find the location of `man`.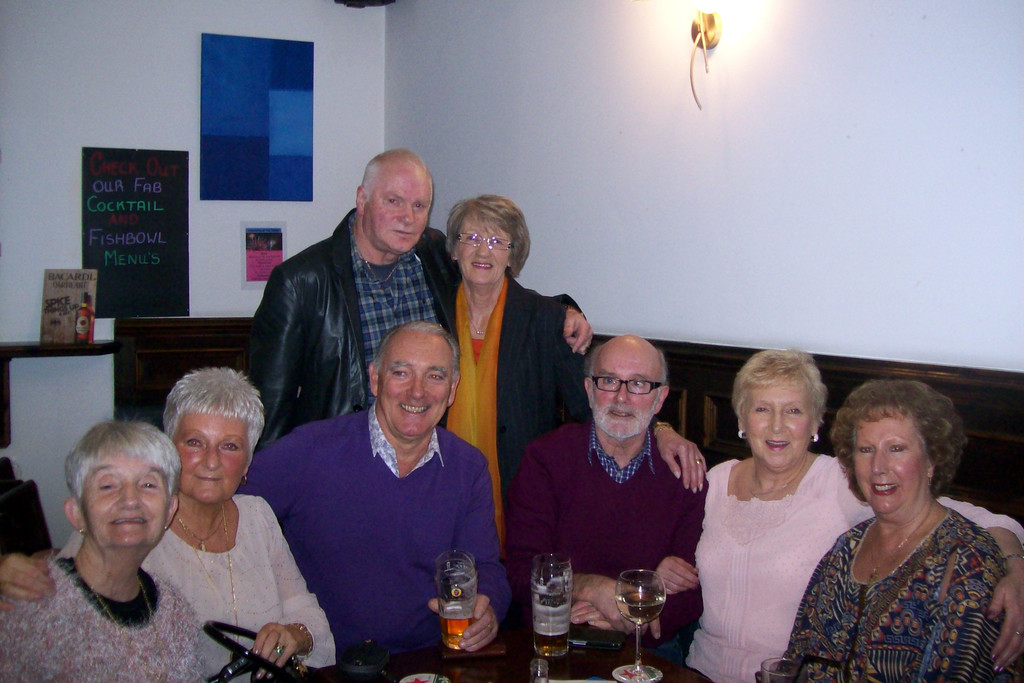
Location: select_region(501, 336, 711, 661).
